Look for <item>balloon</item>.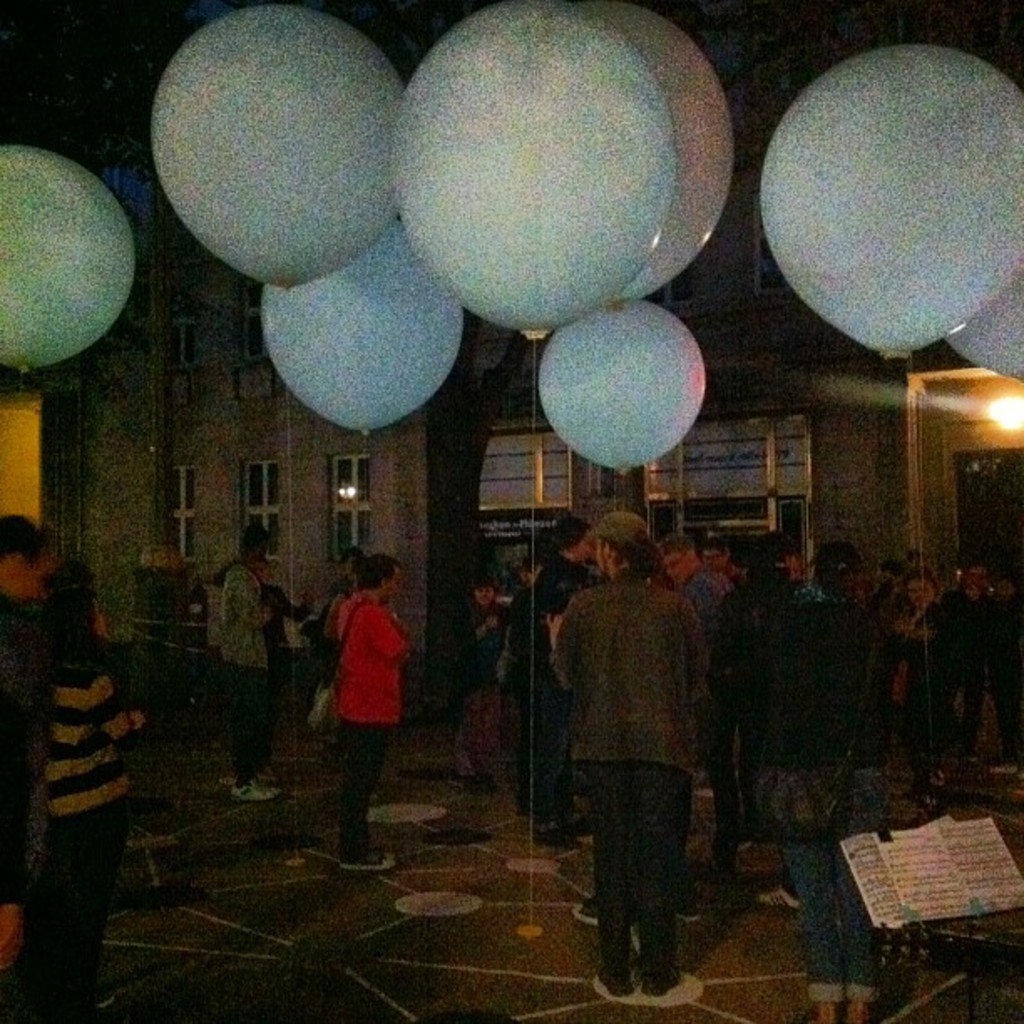
Found: [392, 0, 676, 340].
